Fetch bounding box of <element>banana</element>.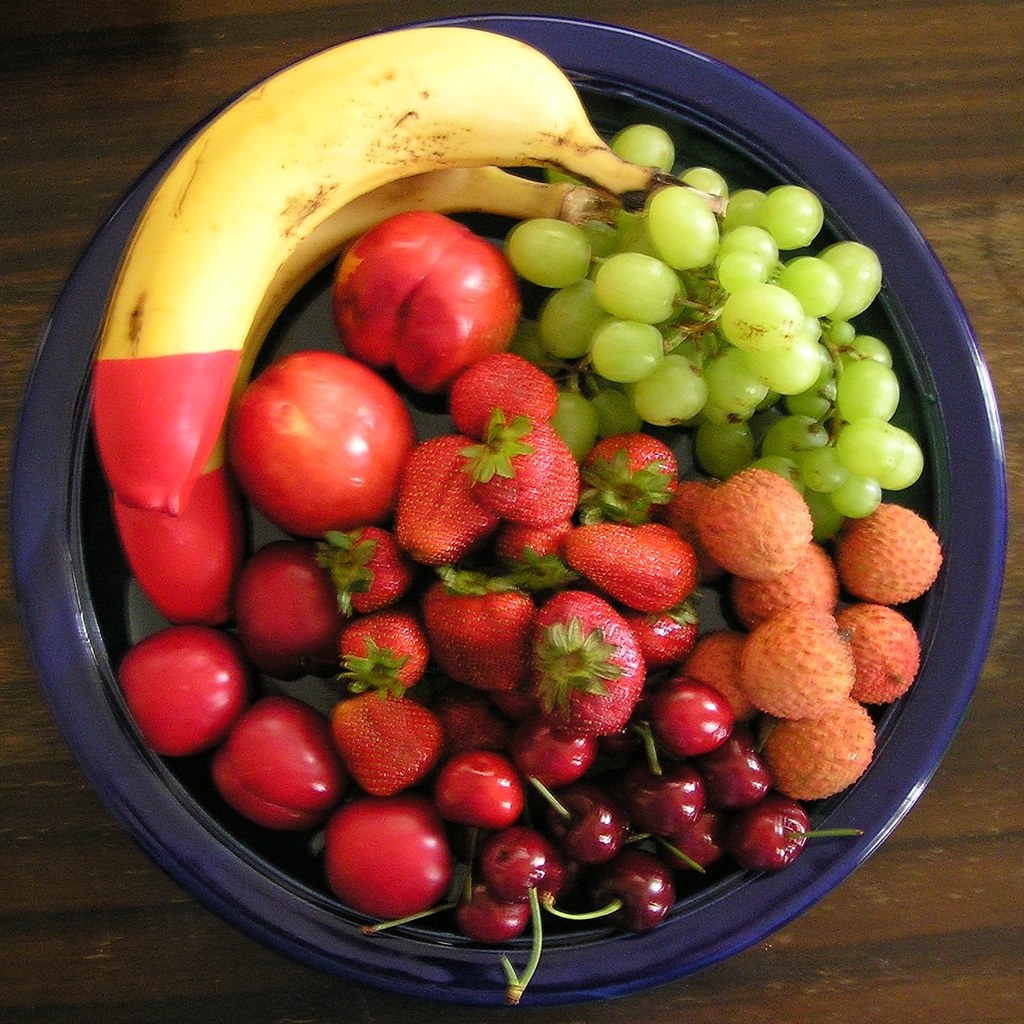
Bbox: {"x1": 90, "y1": 23, "x2": 730, "y2": 518}.
